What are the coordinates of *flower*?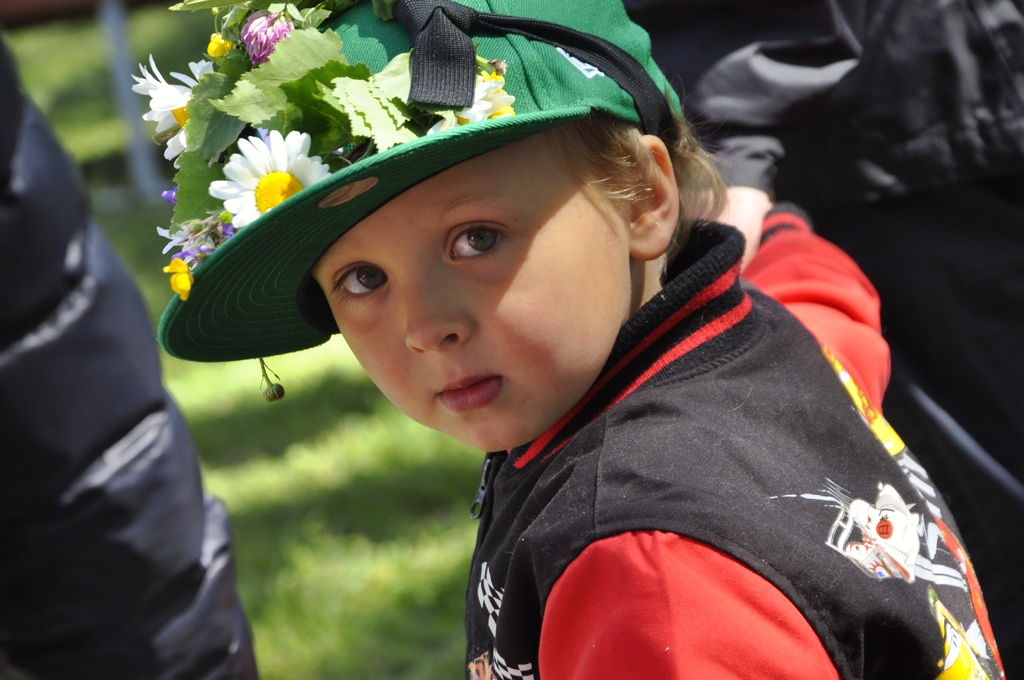
241,9,291,64.
